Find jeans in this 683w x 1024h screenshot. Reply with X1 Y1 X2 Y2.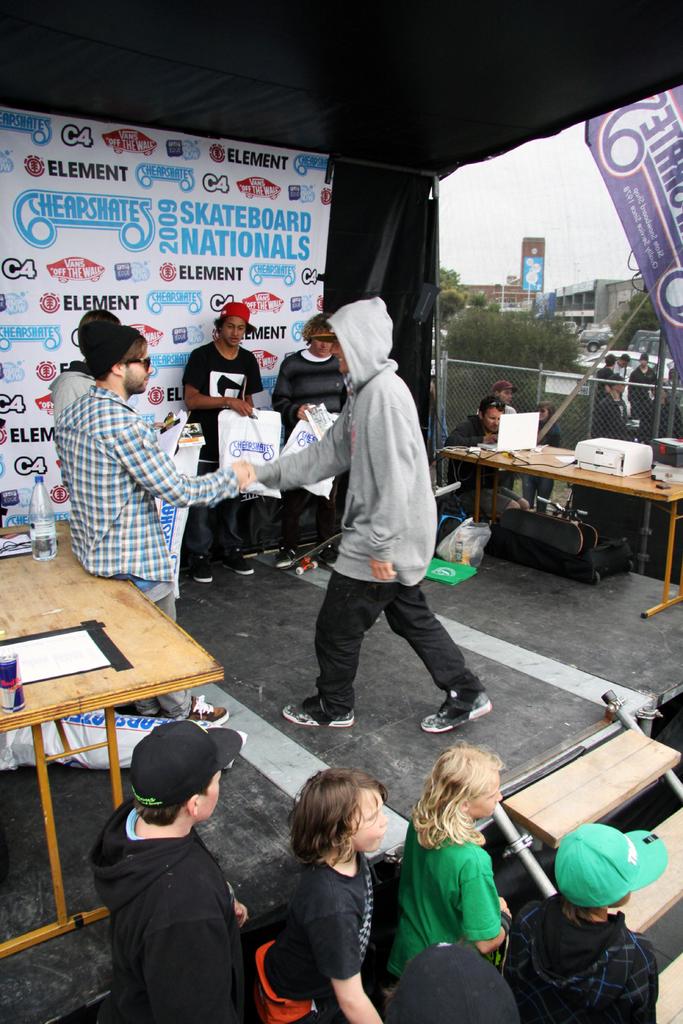
281 545 497 739.
